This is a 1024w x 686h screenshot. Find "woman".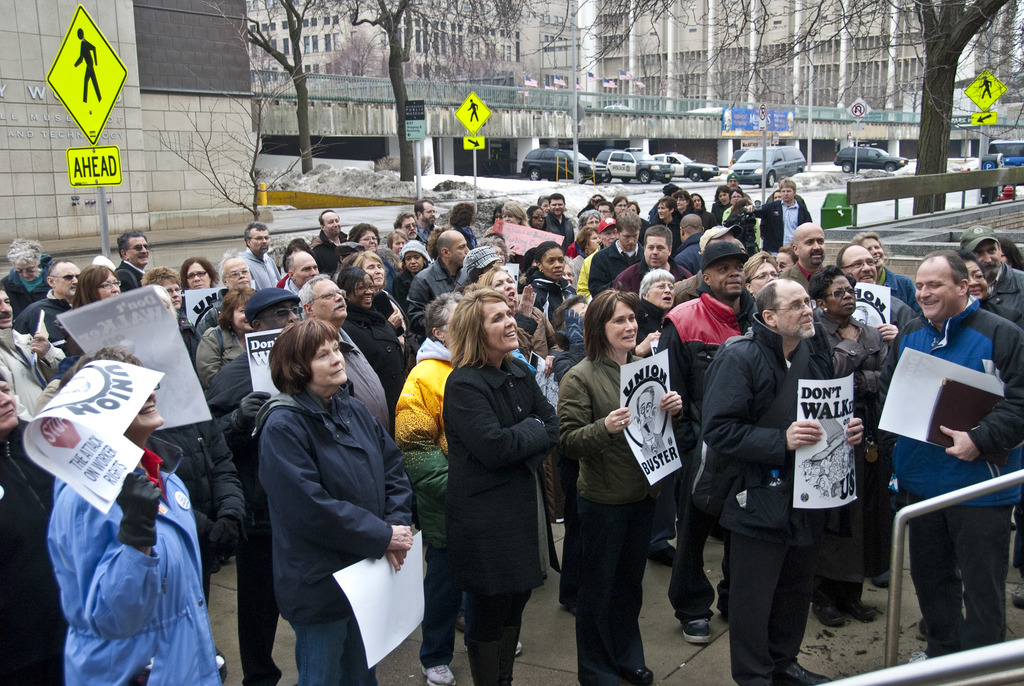
Bounding box: 959 249 1023 333.
